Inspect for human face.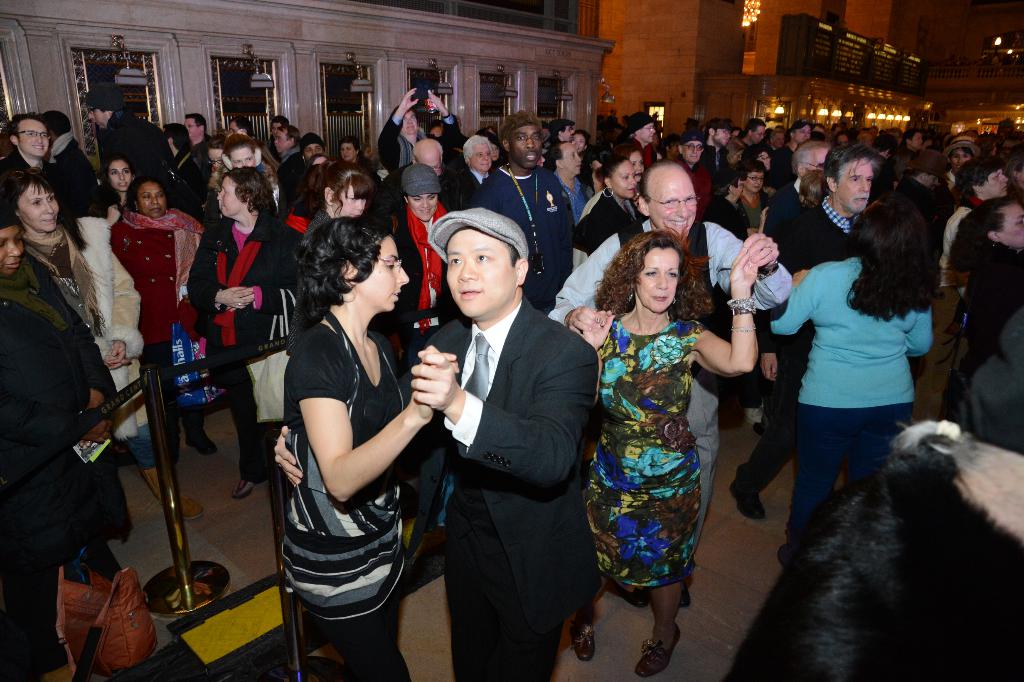
Inspection: 410, 191, 435, 220.
